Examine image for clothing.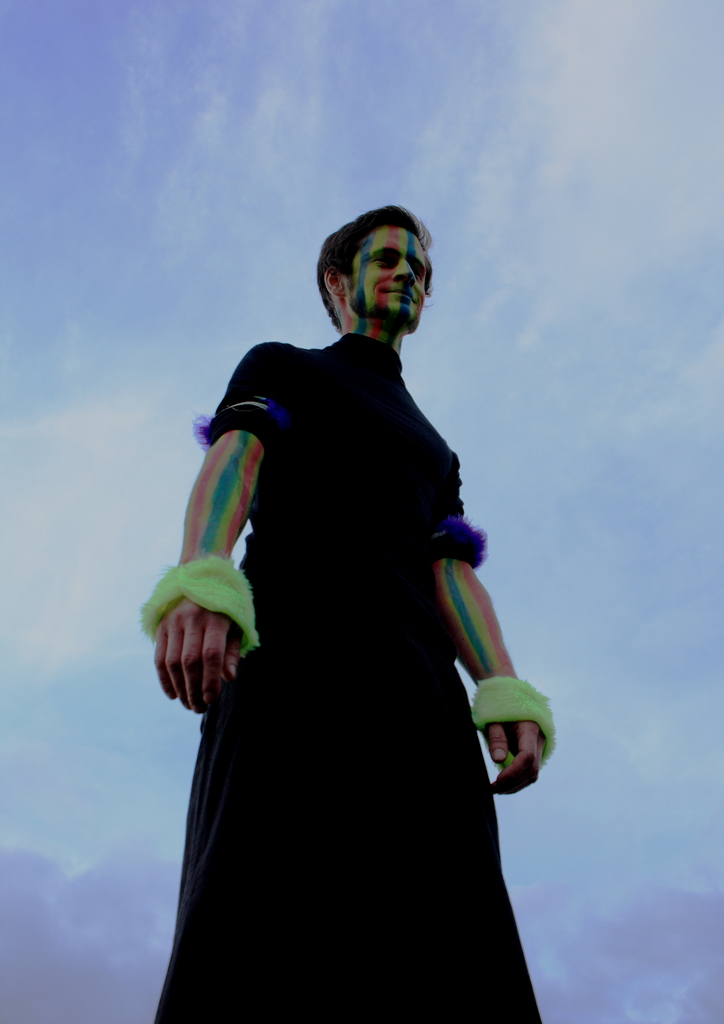
Examination result: box=[155, 290, 541, 1005].
